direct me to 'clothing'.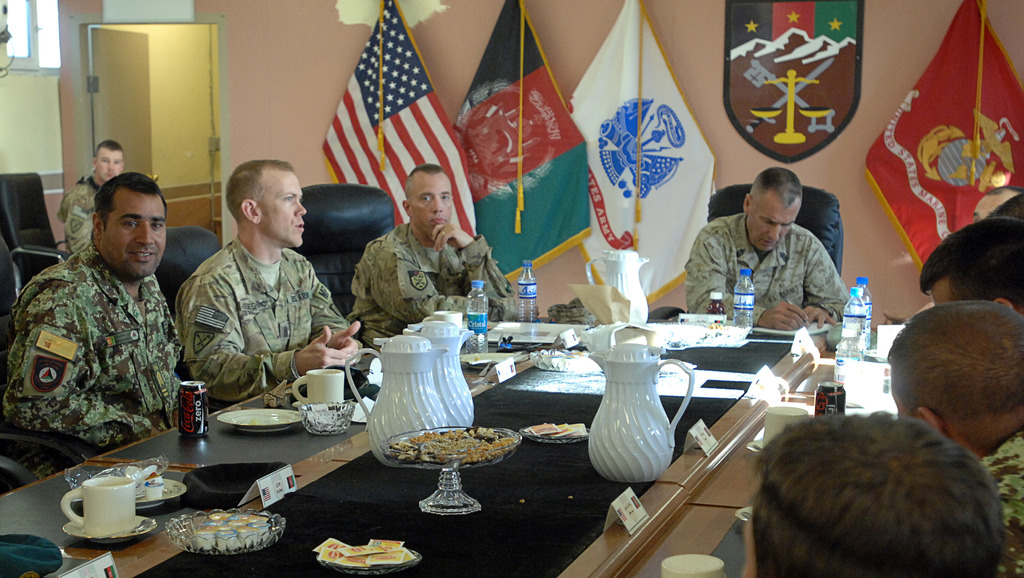
Direction: box=[55, 173, 104, 252].
